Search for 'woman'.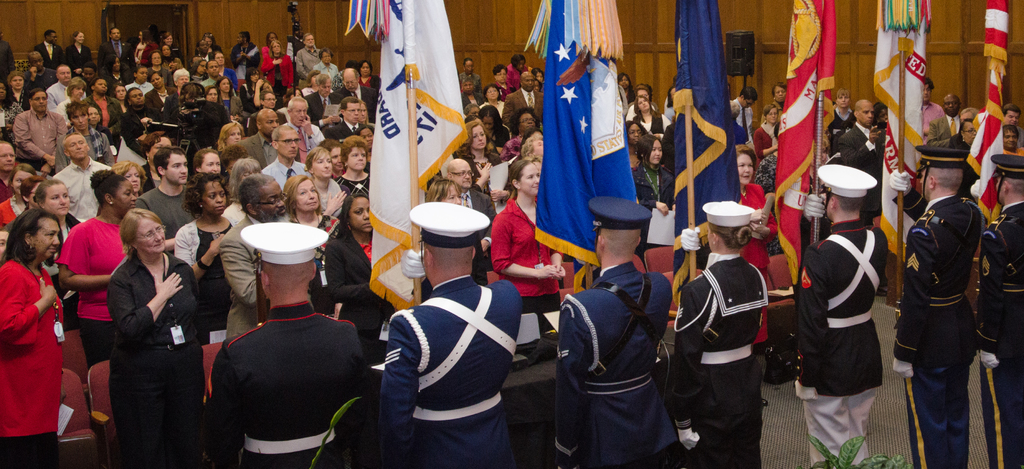
Found at [323, 187, 387, 342].
